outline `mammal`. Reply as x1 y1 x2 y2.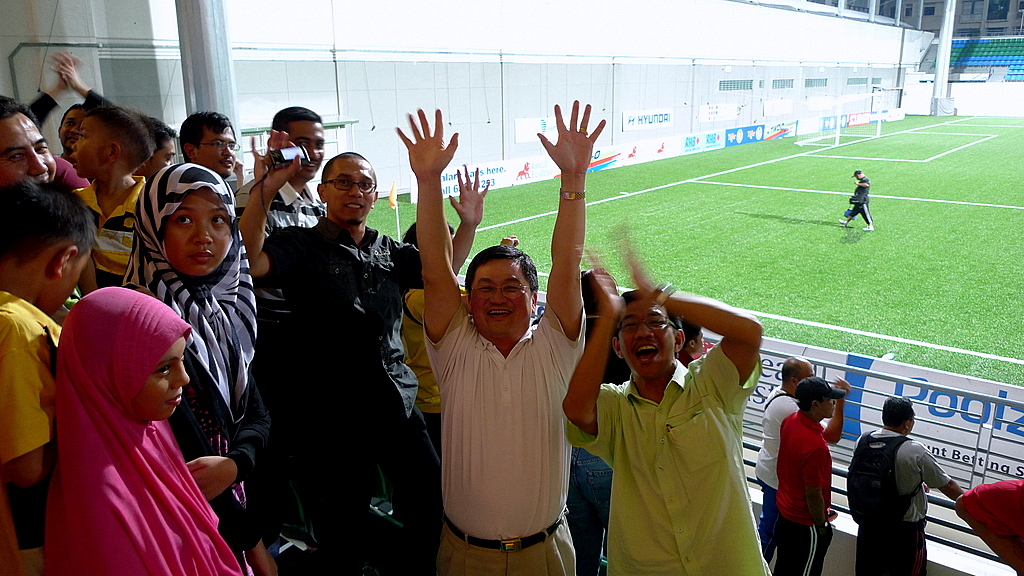
47 280 249 575.
